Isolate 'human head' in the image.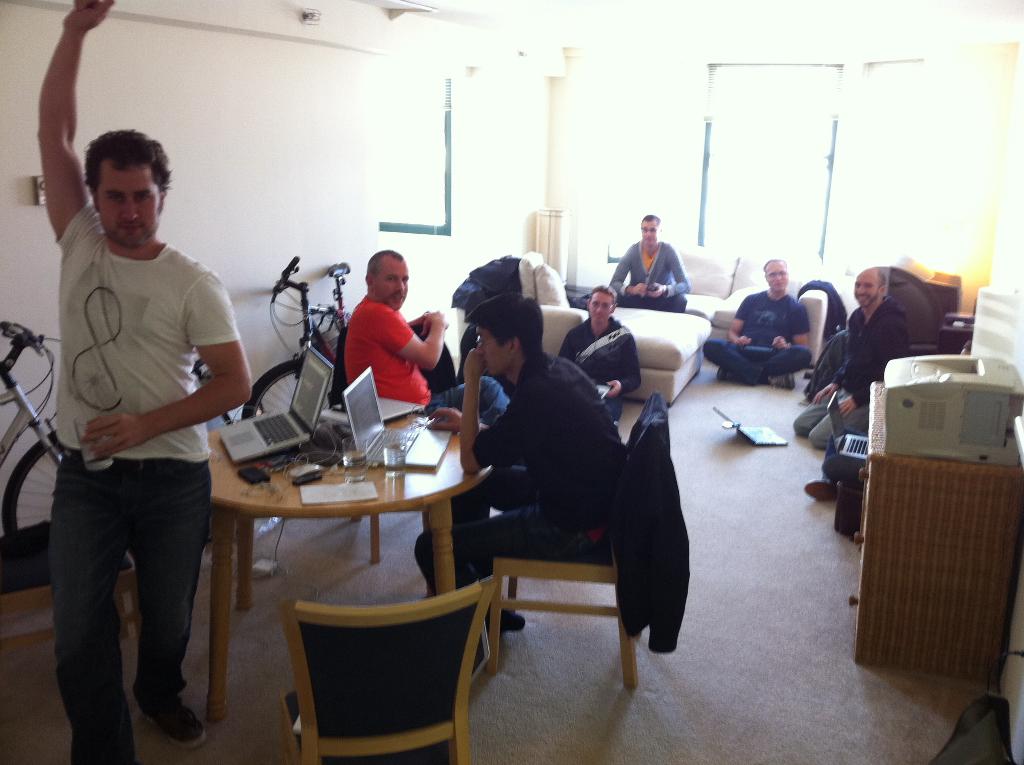
Isolated region: <box>757,259,792,300</box>.
